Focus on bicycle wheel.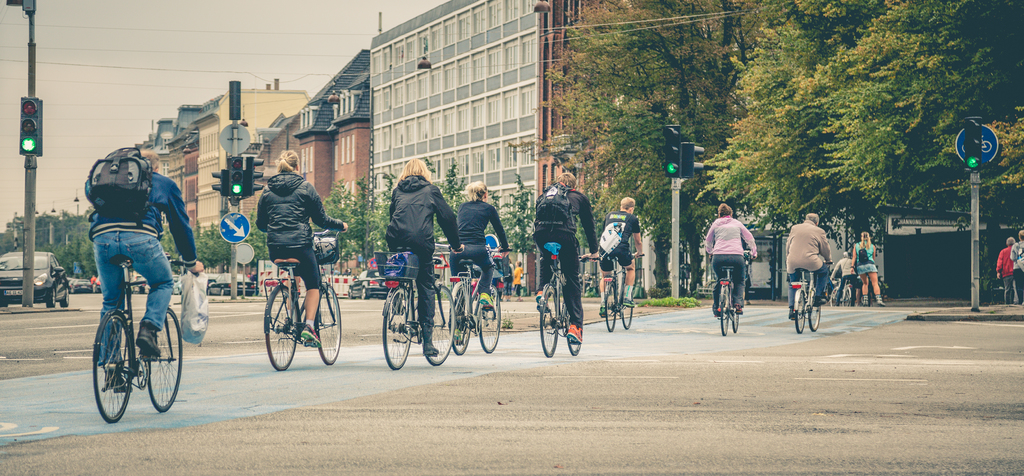
Focused at rect(807, 288, 821, 332).
